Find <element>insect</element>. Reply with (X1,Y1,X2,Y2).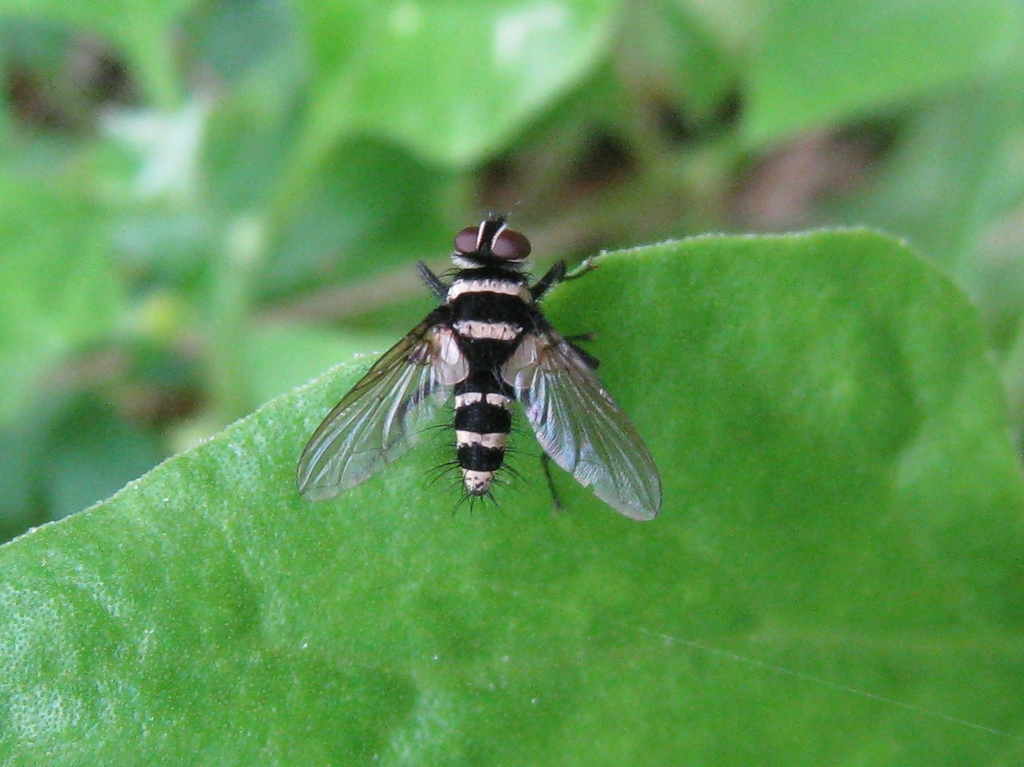
(292,199,662,516).
